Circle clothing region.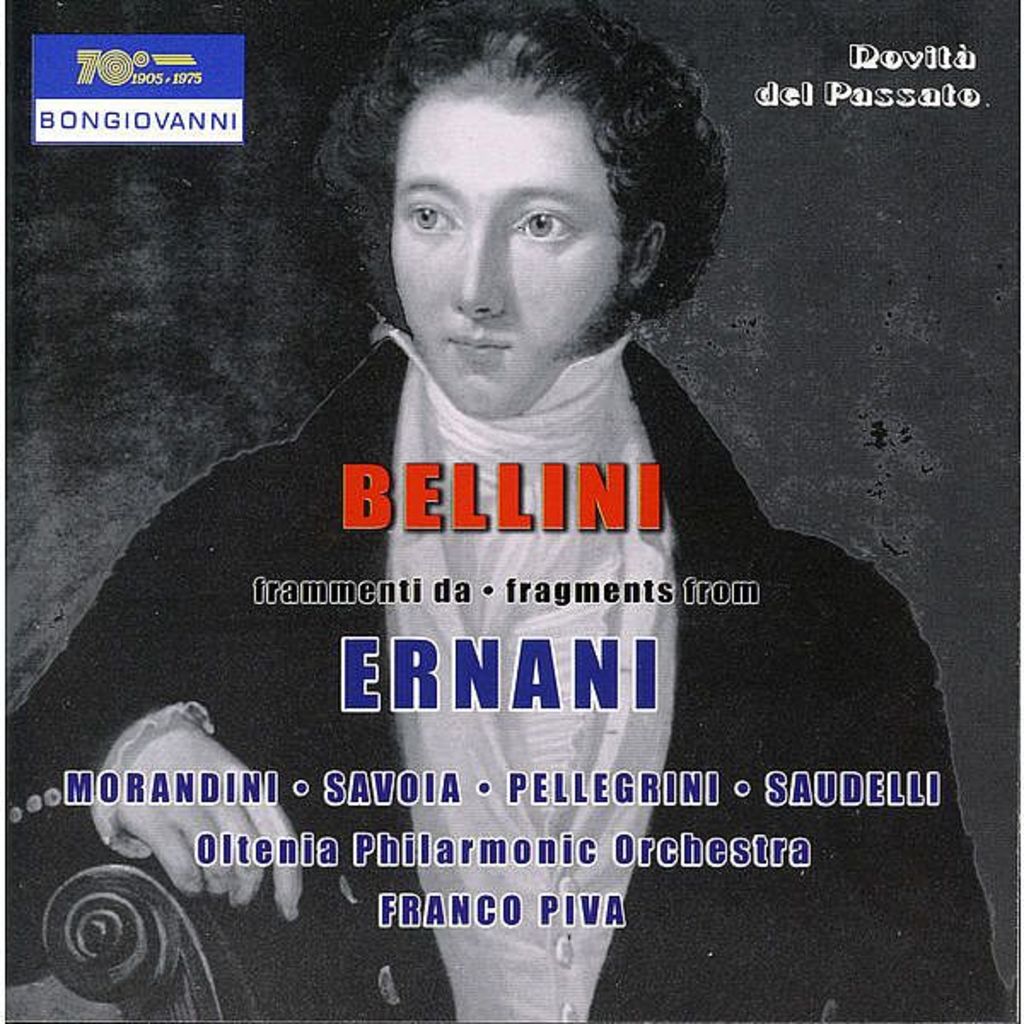
Region: <bbox>188, 294, 940, 939</bbox>.
